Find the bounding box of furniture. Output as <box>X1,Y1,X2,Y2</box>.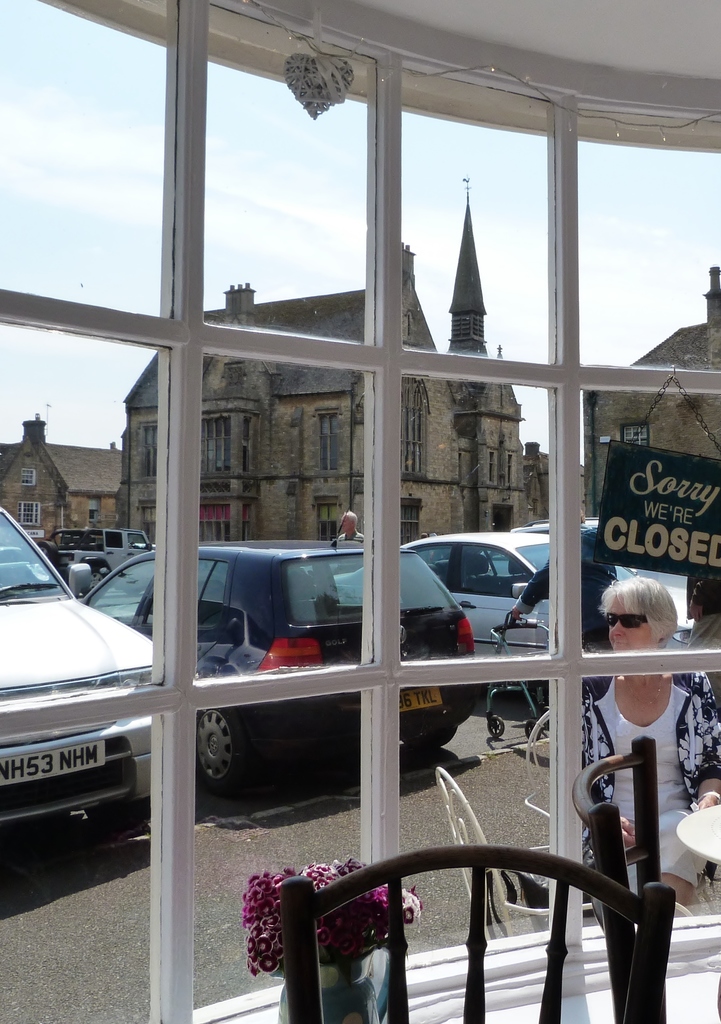
<box>570,735,661,1023</box>.
